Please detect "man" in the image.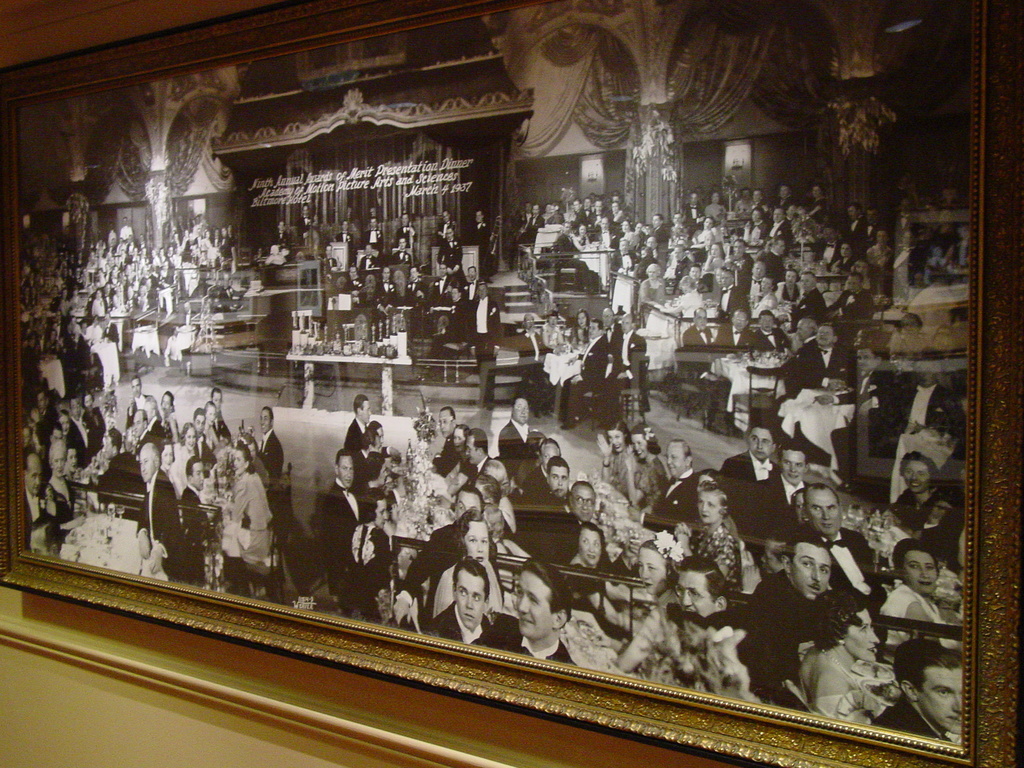
box=[72, 397, 100, 467].
